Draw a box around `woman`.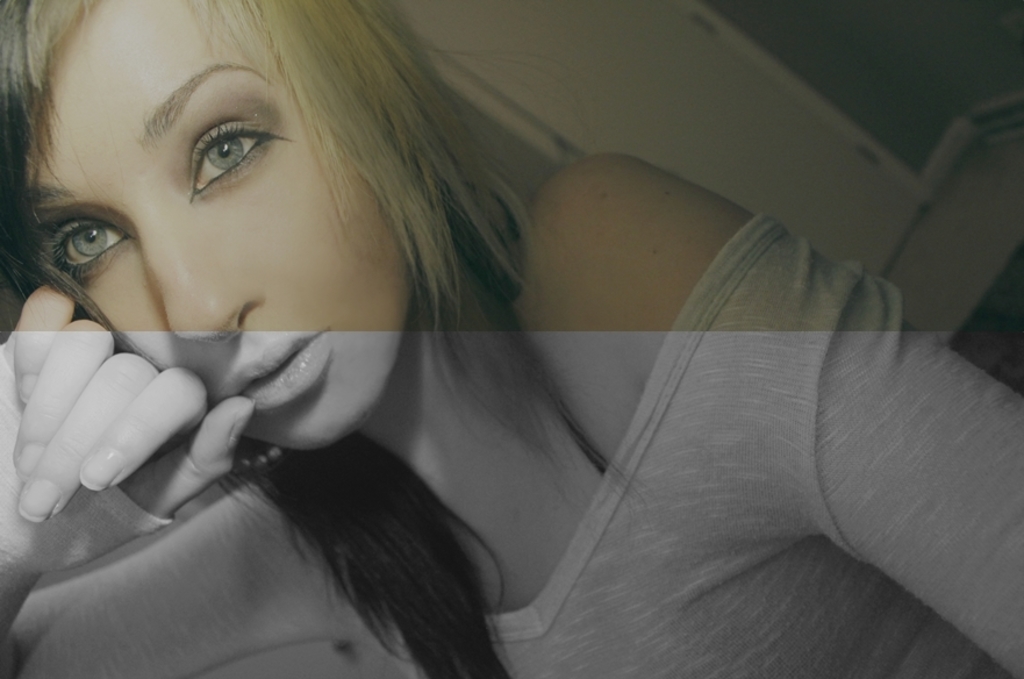
x1=0 y1=0 x2=1023 y2=678.
